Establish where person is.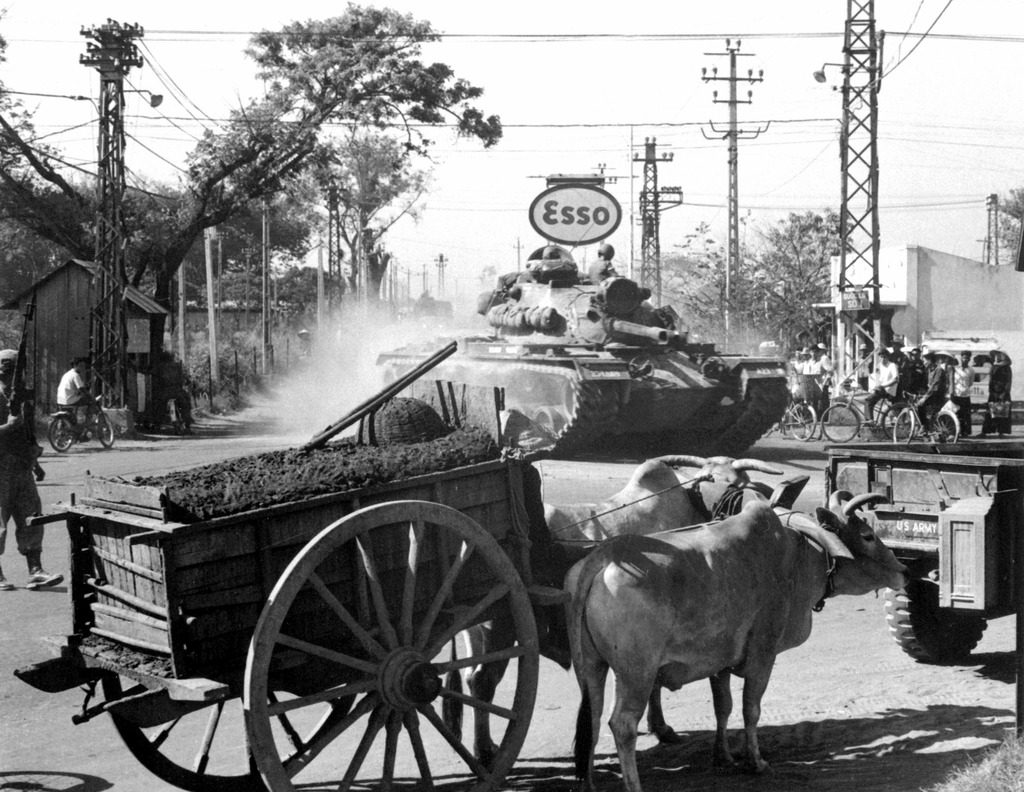
Established at left=752, top=340, right=779, bottom=368.
